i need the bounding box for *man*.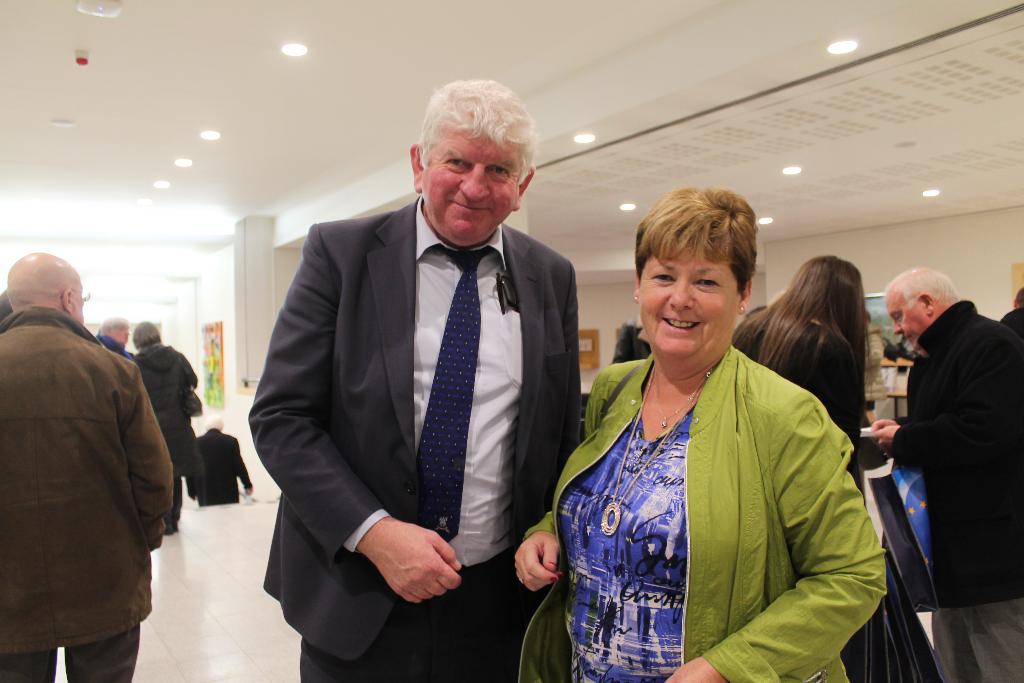
Here it is: locate(245, 78, 579, 682).
